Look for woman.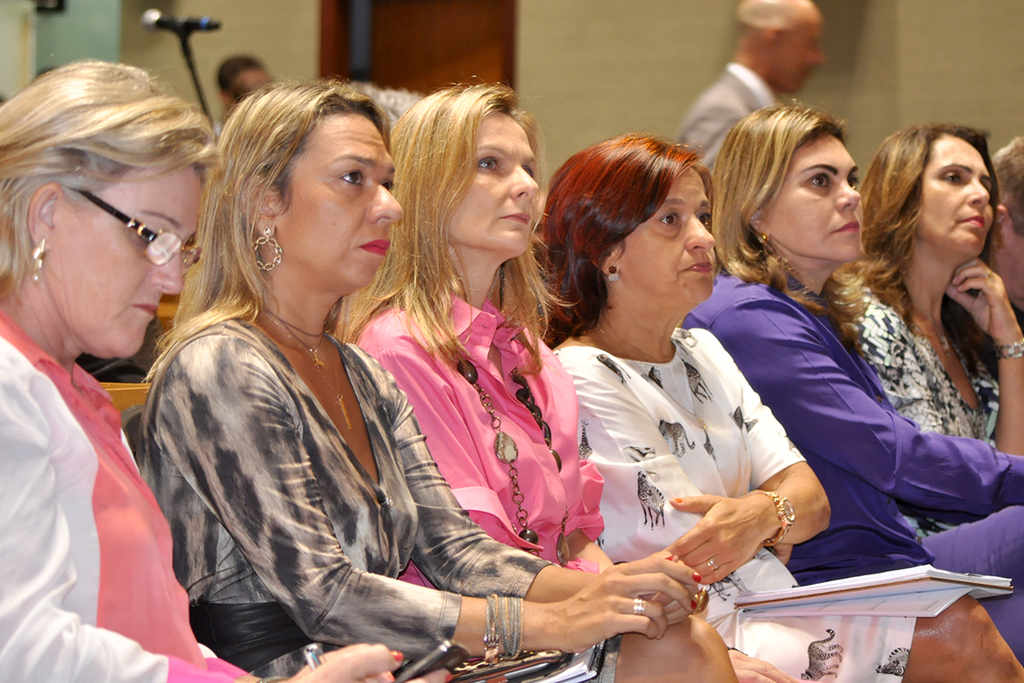
Found: <bbox>532, 135, 1023, 682</bbox>.
